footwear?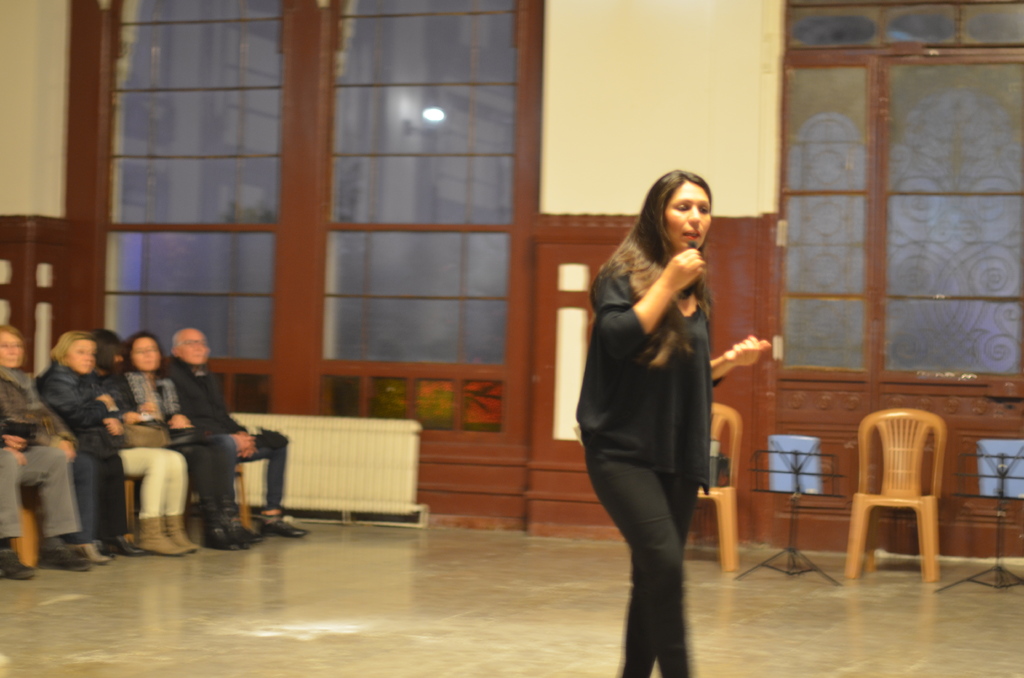
0, 546, 40, 581
